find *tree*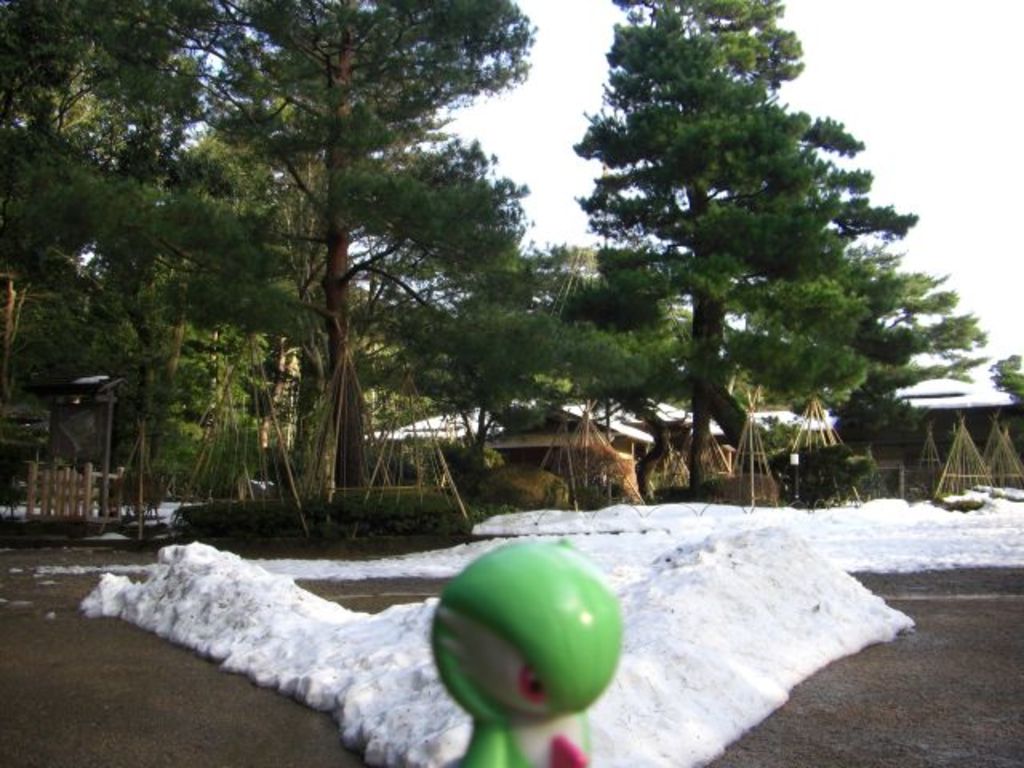
Rect(0, 0, 269, 416)
